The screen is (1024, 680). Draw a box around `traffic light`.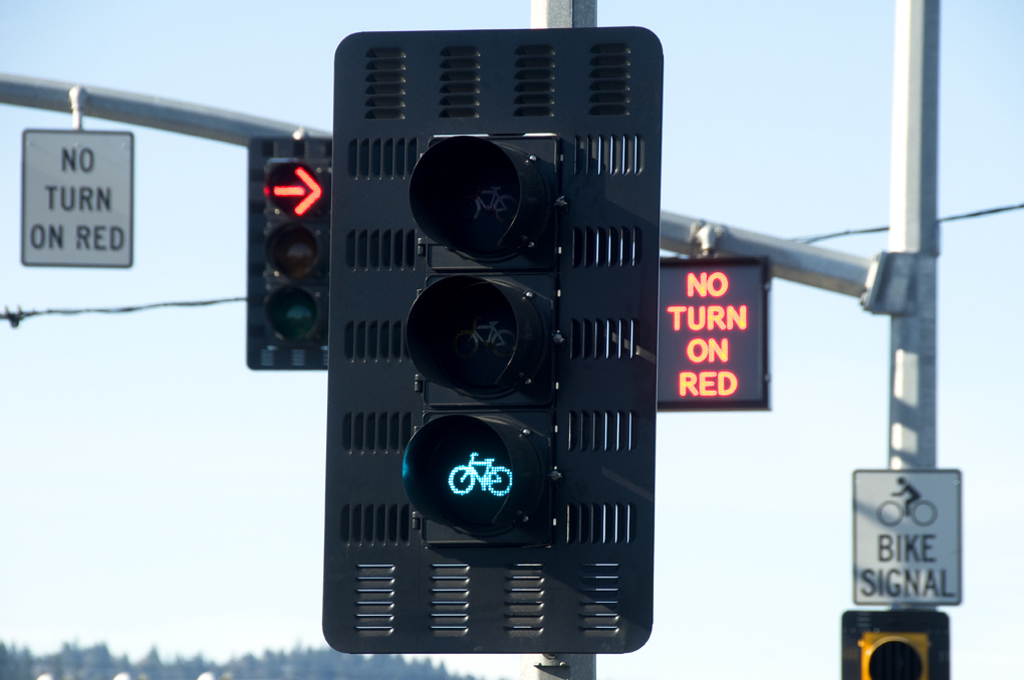
841:611:951:679.
